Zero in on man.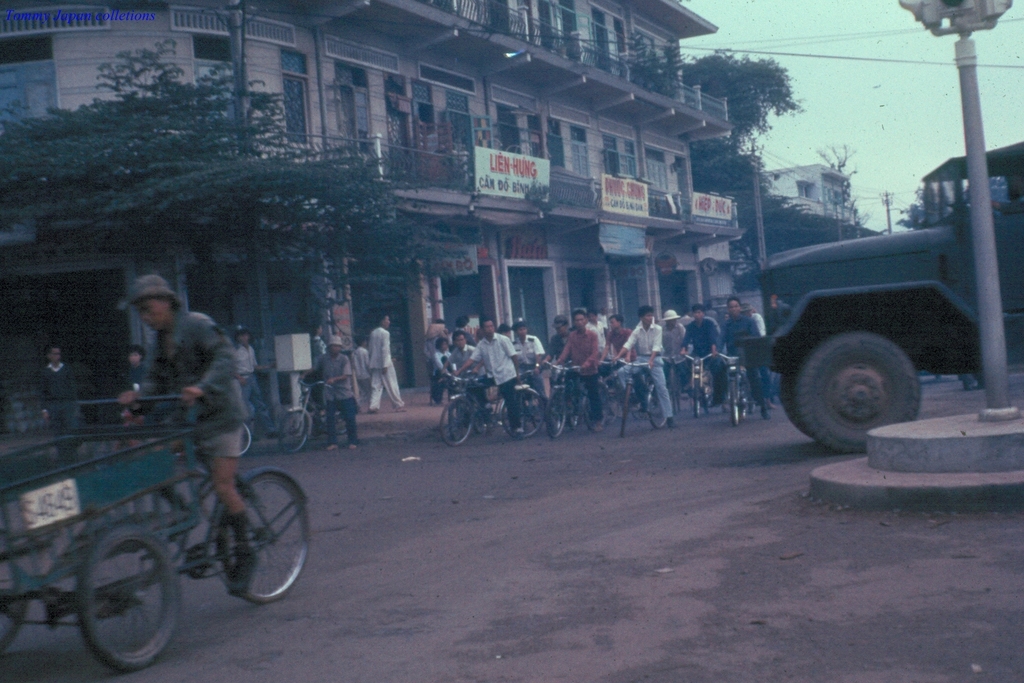
Zeroed in: rect(39, 344, 85, 464).
